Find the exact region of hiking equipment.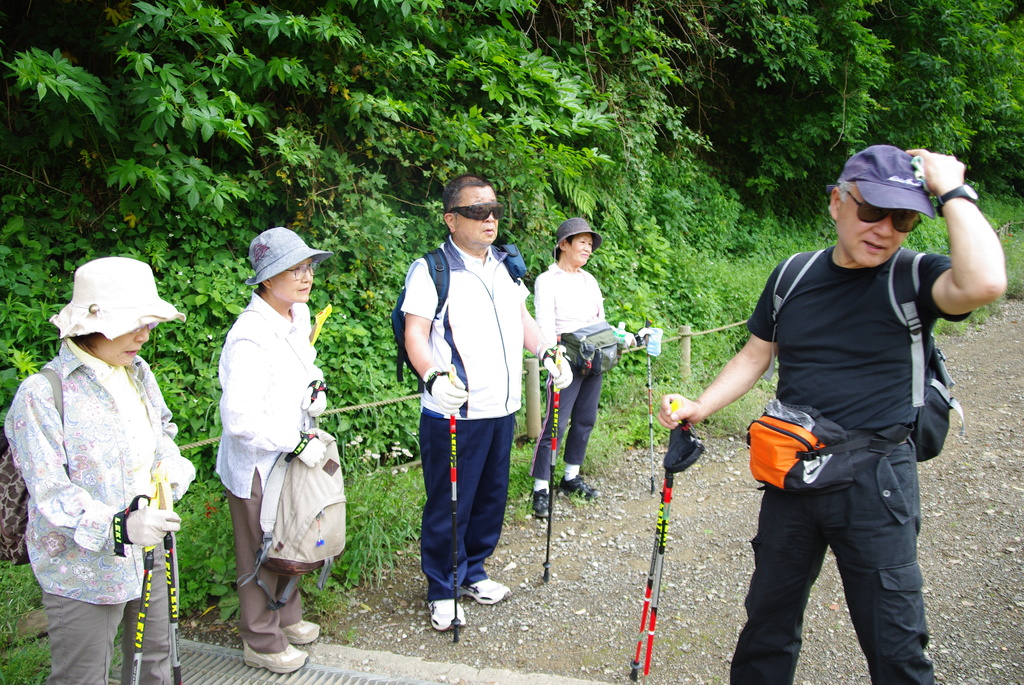
Exact region: BBox(0, 371, 149, 571).
